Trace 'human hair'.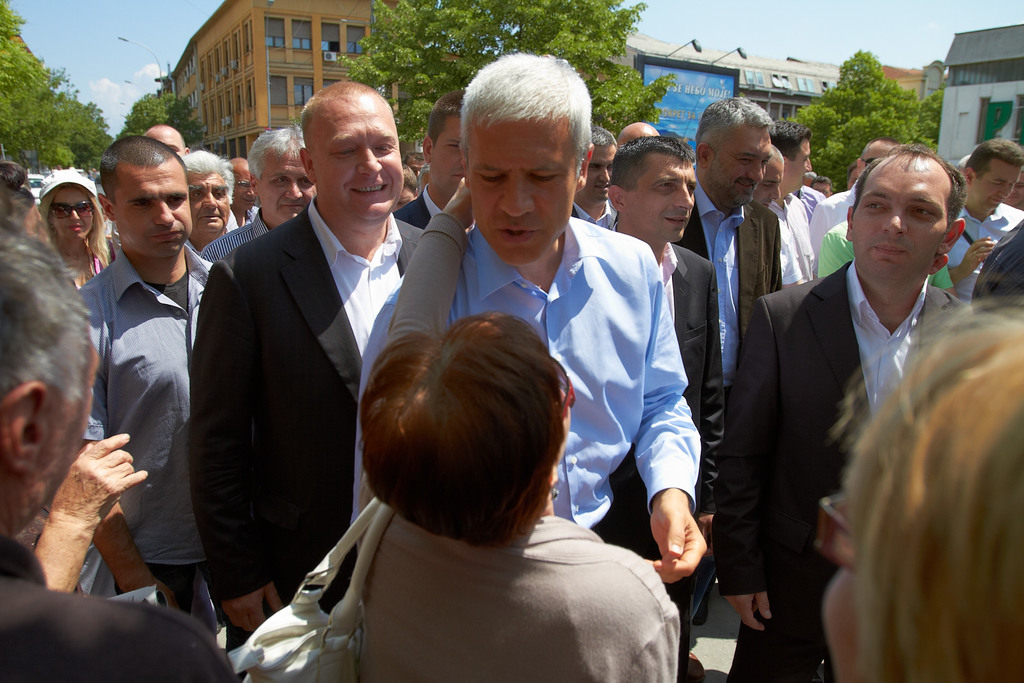
Traced to 37/182/115/278.
